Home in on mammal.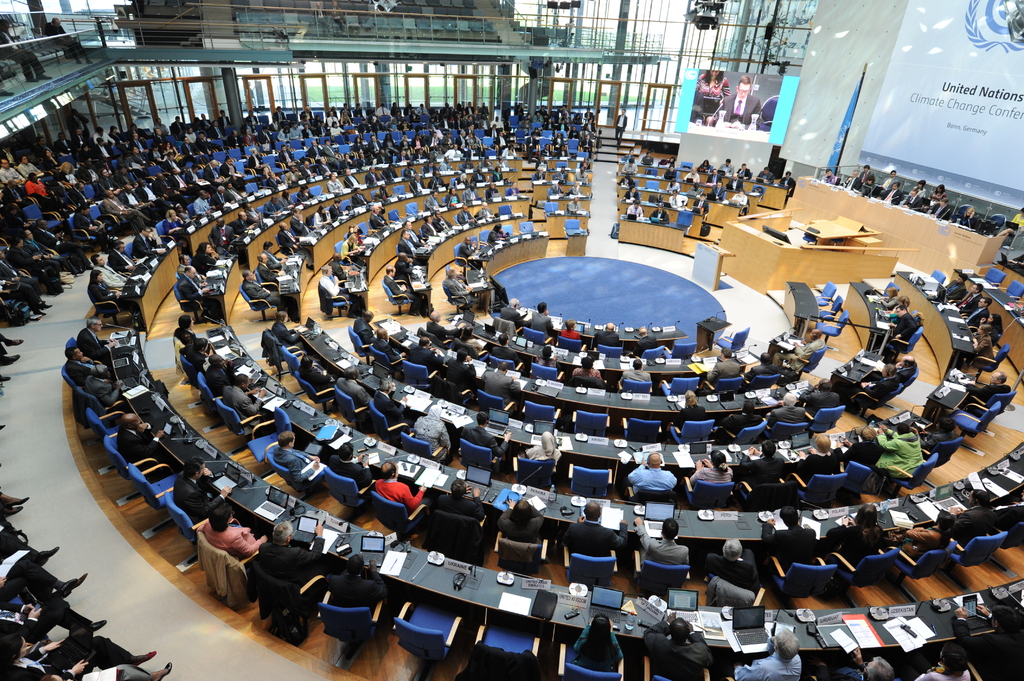
Homed in at (left=594, top=321, right=620, bottom=350).
